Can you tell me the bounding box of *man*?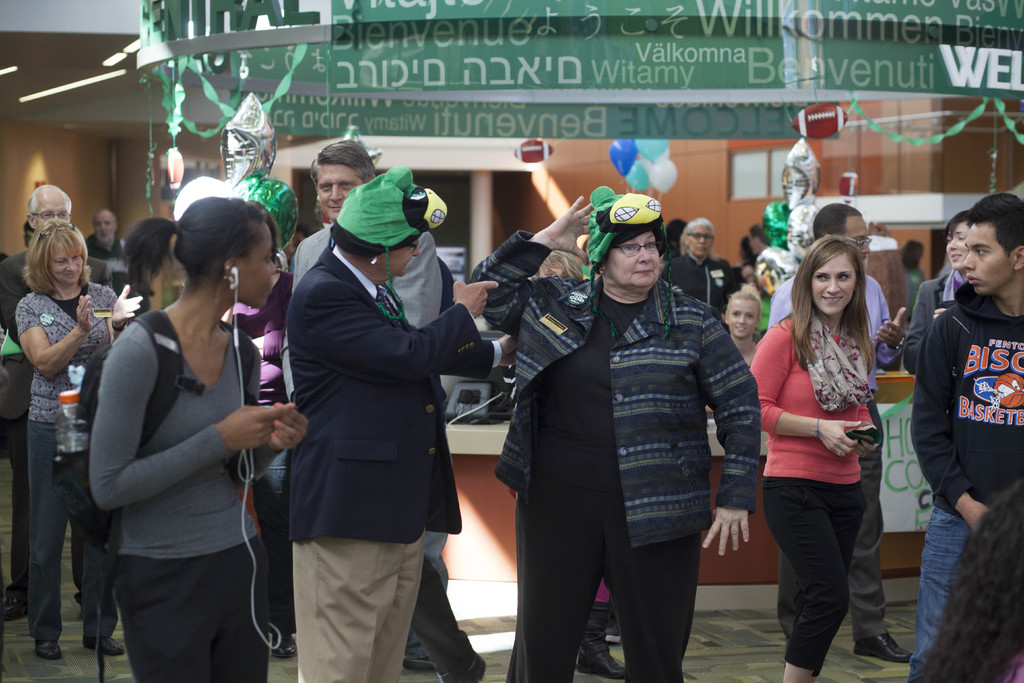
[left=280, top=169, right=524, bottom=680].
